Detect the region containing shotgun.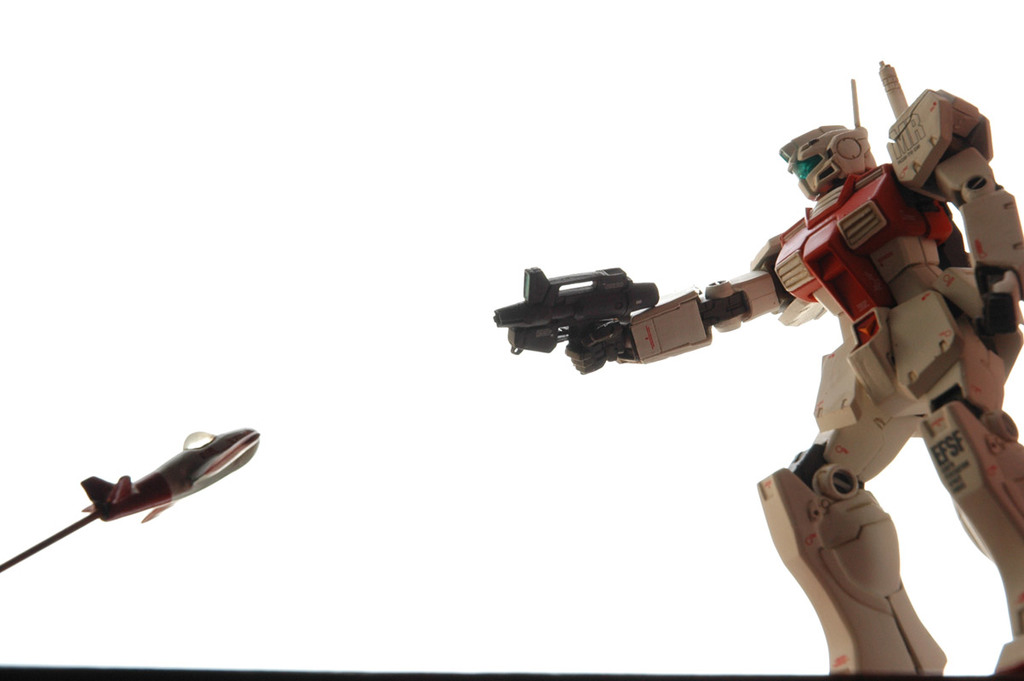
{"x1": 494, "y1": 263, "x2": 661, "y2": 372}.
